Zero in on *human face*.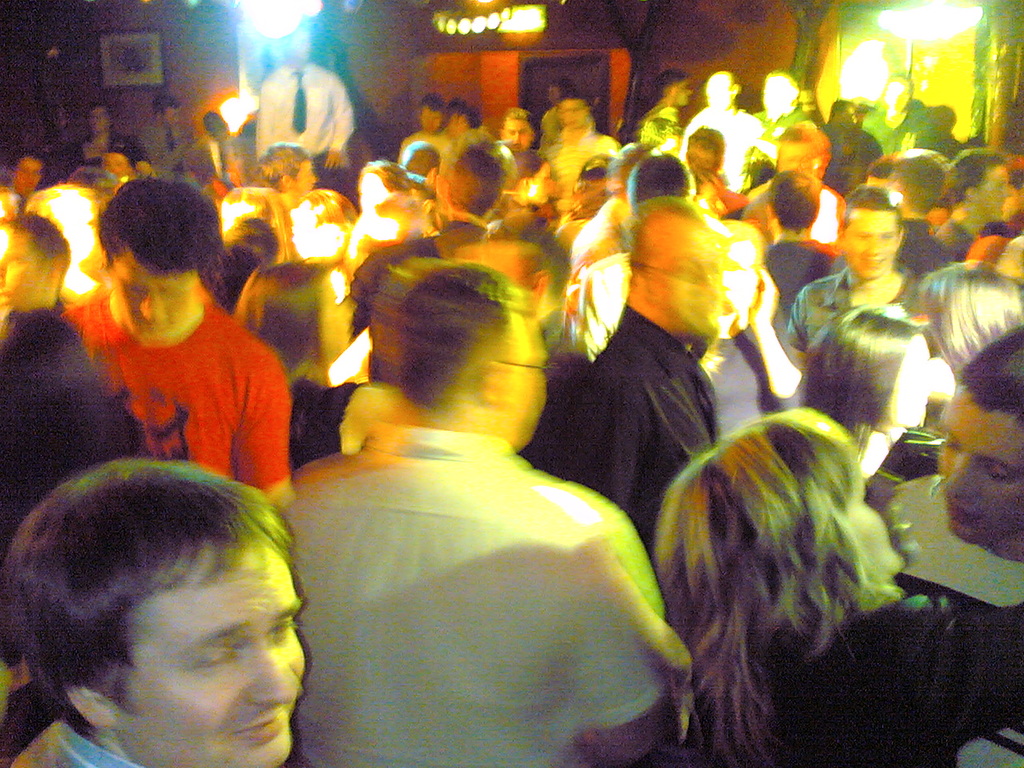
Zeroed in: region(937, 386, 1023, 543).
